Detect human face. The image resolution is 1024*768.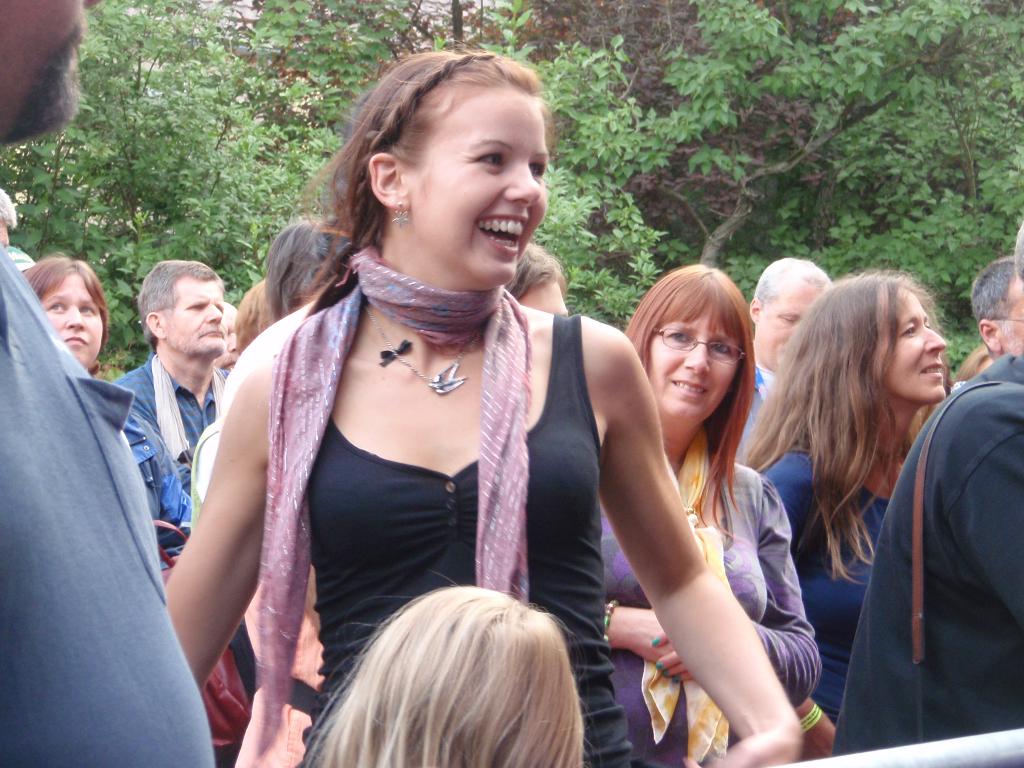
[left=998, top=273, right=1023, bottom=360].
